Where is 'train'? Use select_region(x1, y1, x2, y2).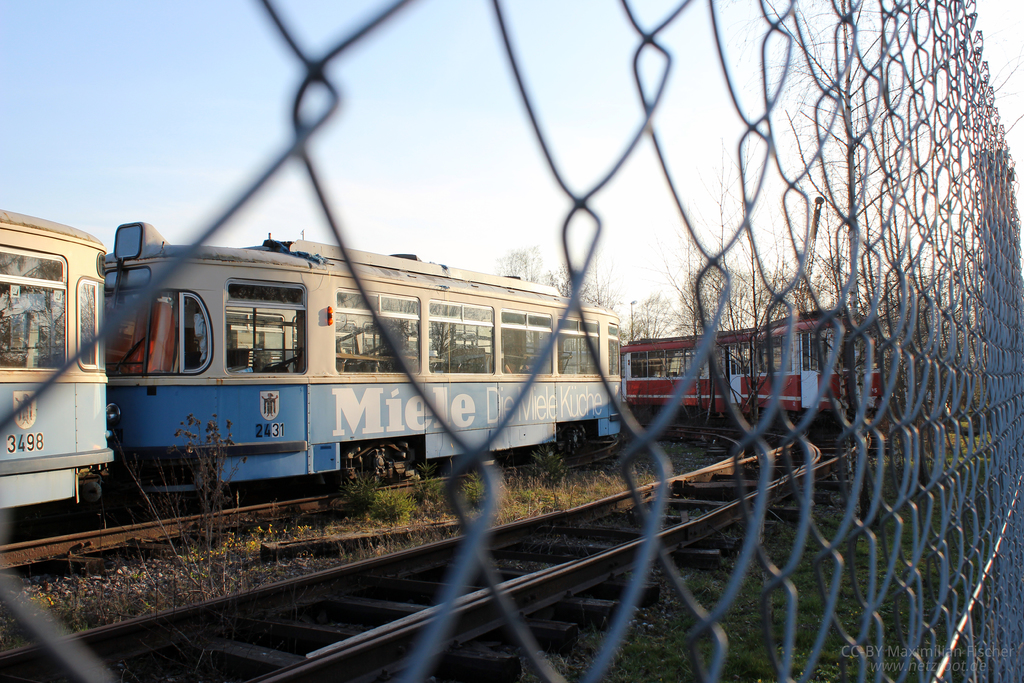
select_region(0, 207, 630, 543).
